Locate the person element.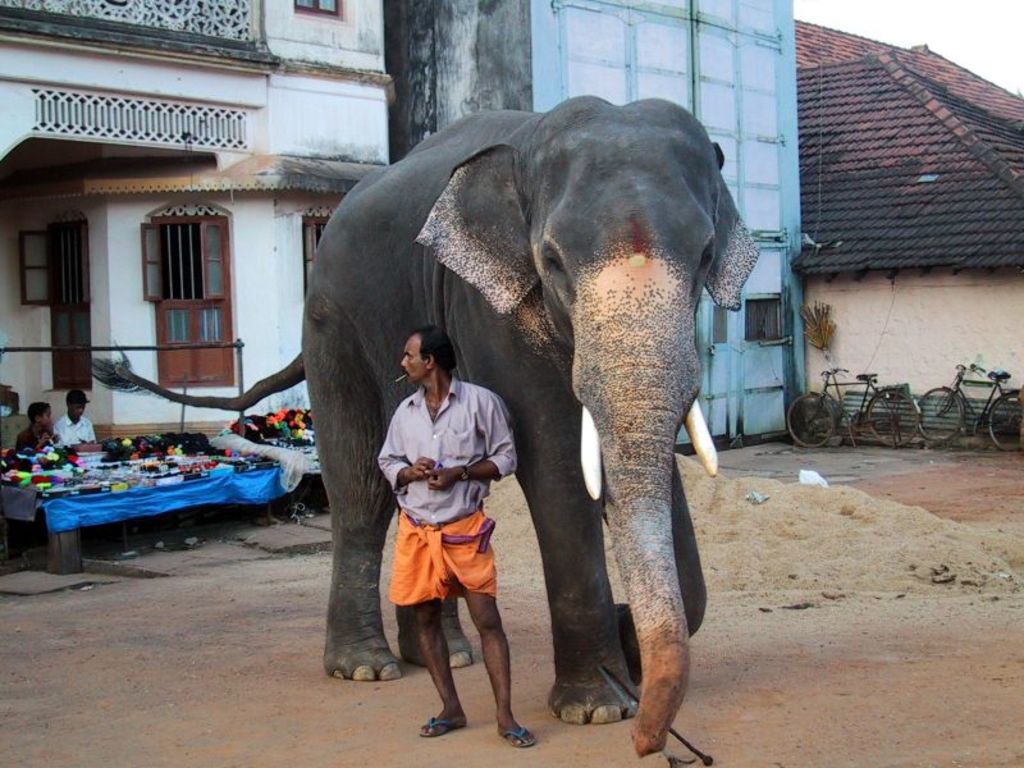
Element bbox: locate(375, 294, 520, 733).
